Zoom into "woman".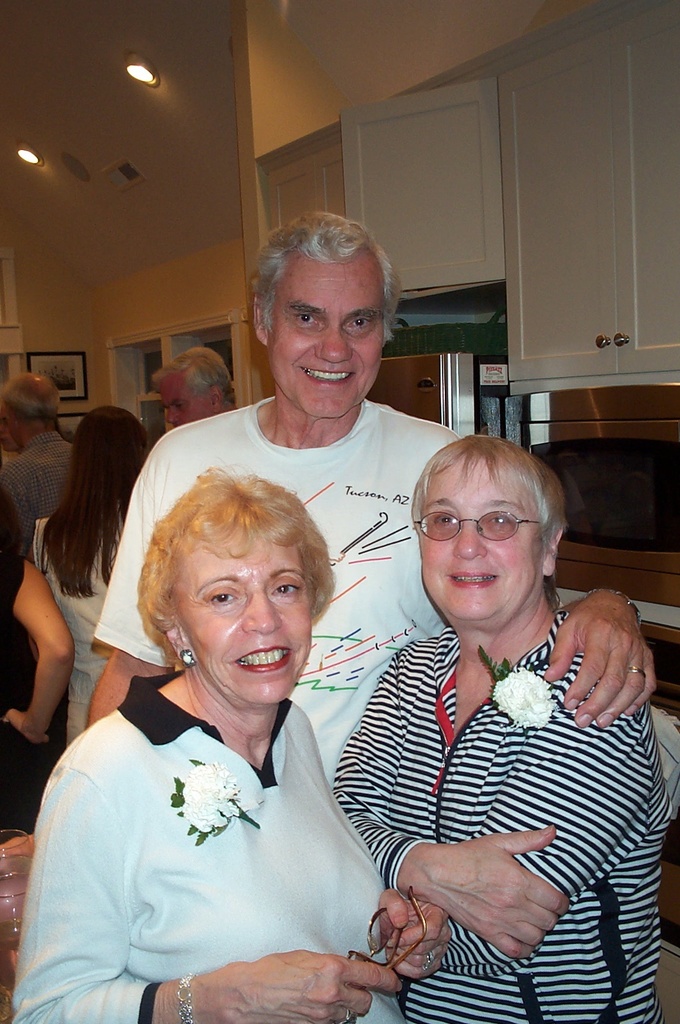
Zoom target: pyautogui.locateOnScreen(330, 431, 667, 1023).
